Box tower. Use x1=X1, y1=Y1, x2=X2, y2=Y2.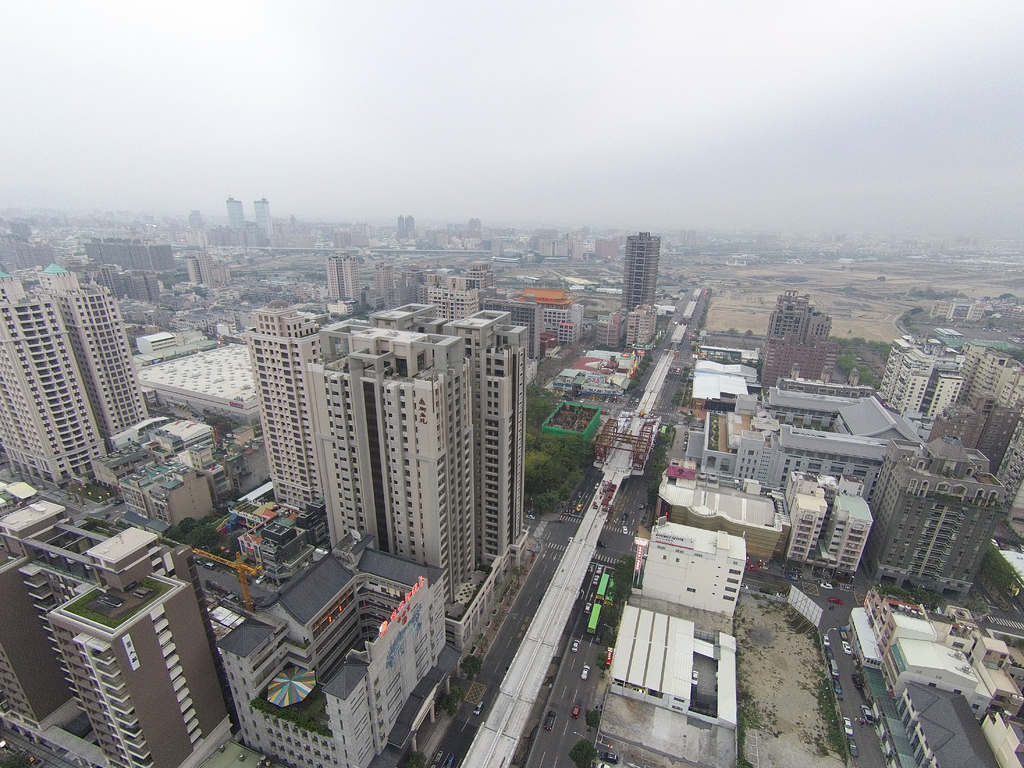
x1=237, y1=292, x2=332, y2=518.
